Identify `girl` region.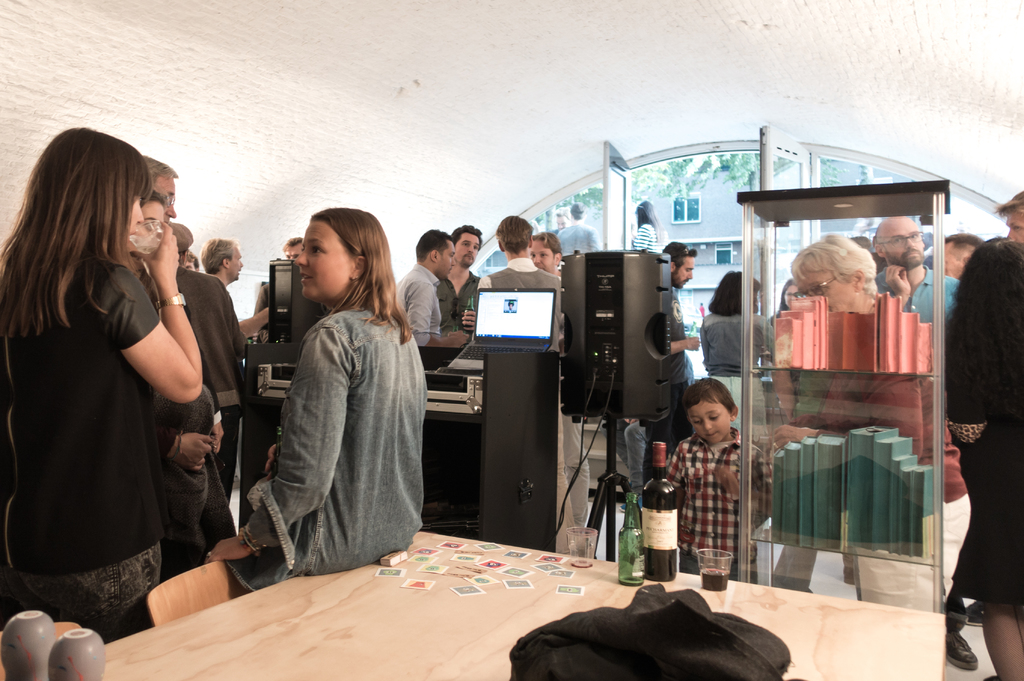
Region: <region>199, 204, 424, 591</region>.
